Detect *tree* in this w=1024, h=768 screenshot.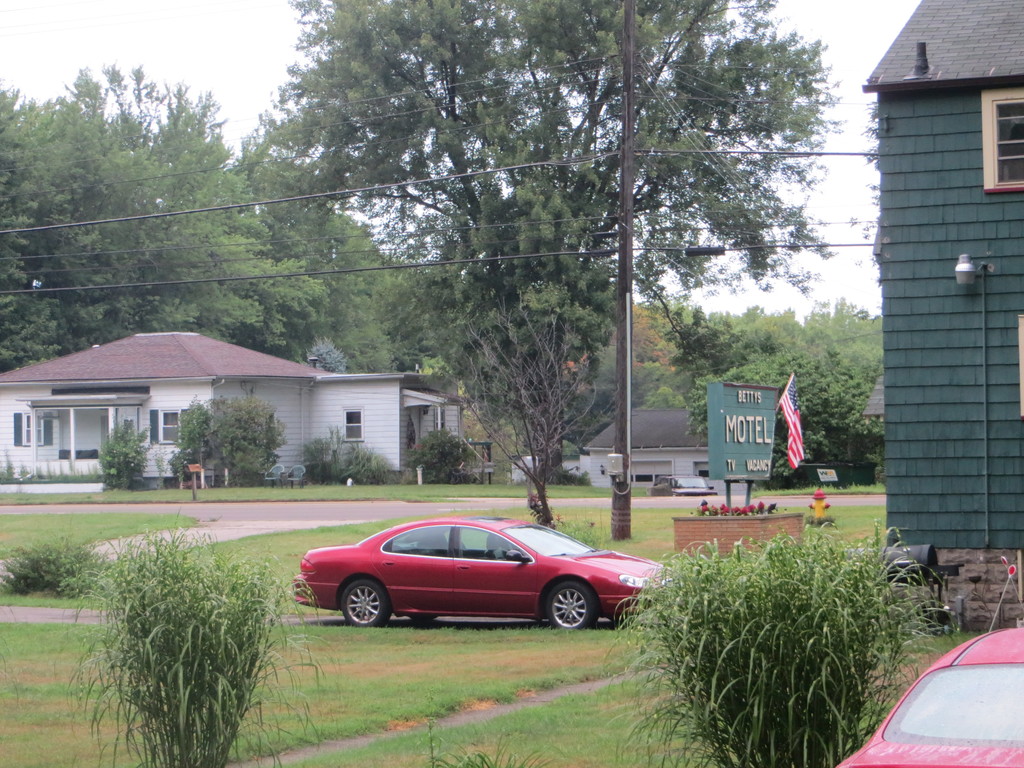
Detection: box=[167, 399, 290, 492].
